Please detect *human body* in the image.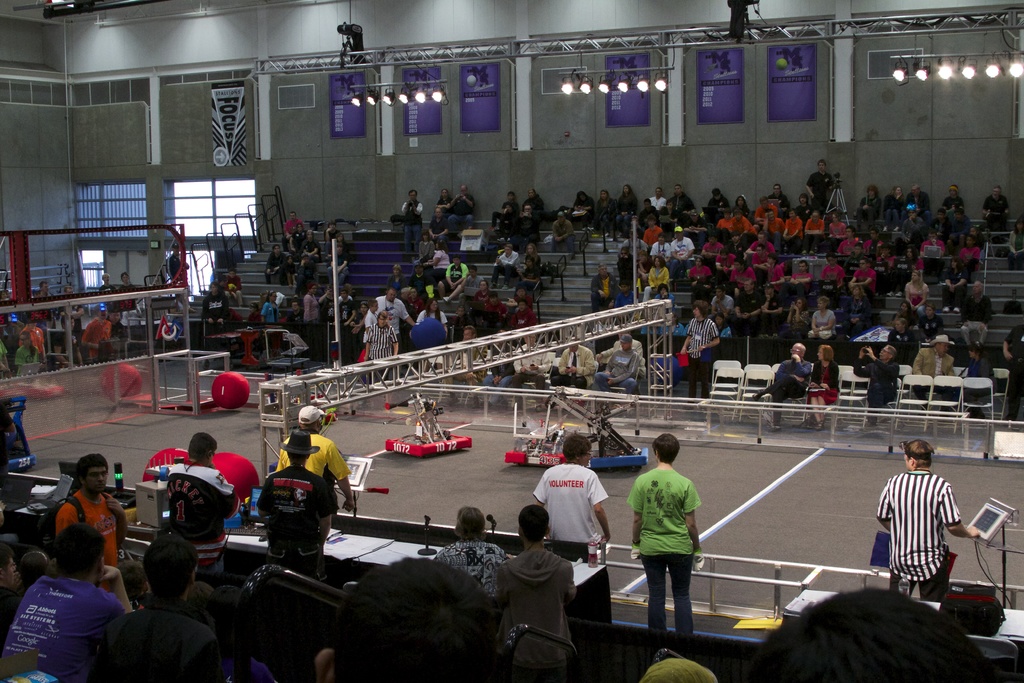
(524, 184, 543, 230).
